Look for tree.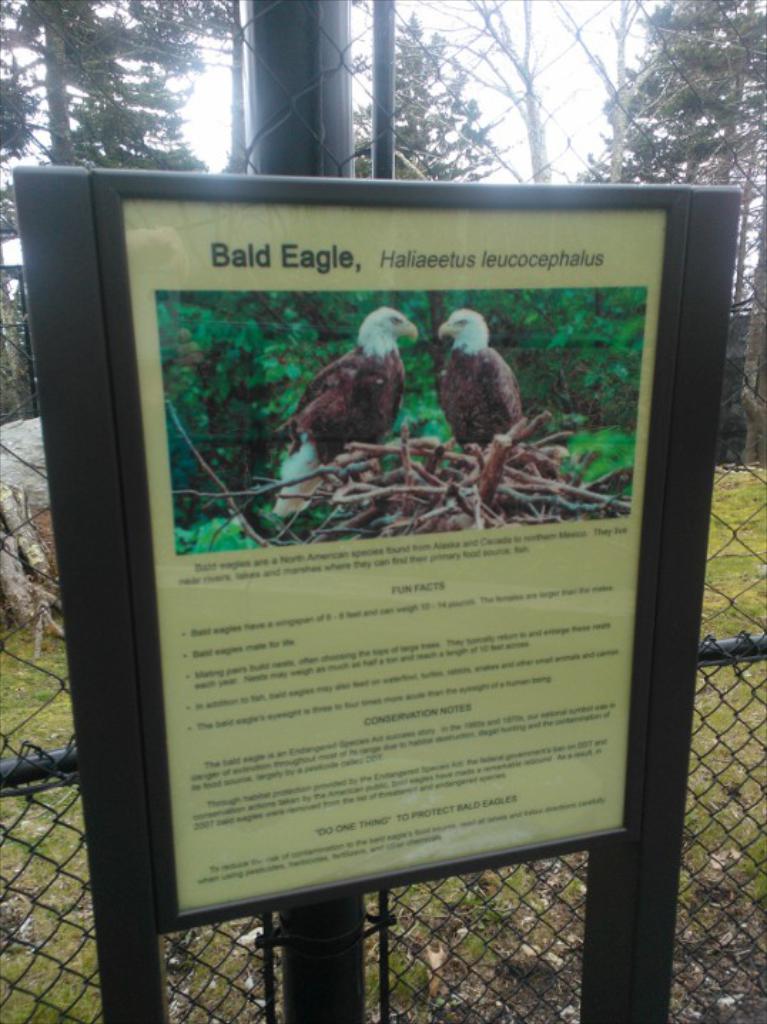
Found: Rect(0, 0, 257, 432).
